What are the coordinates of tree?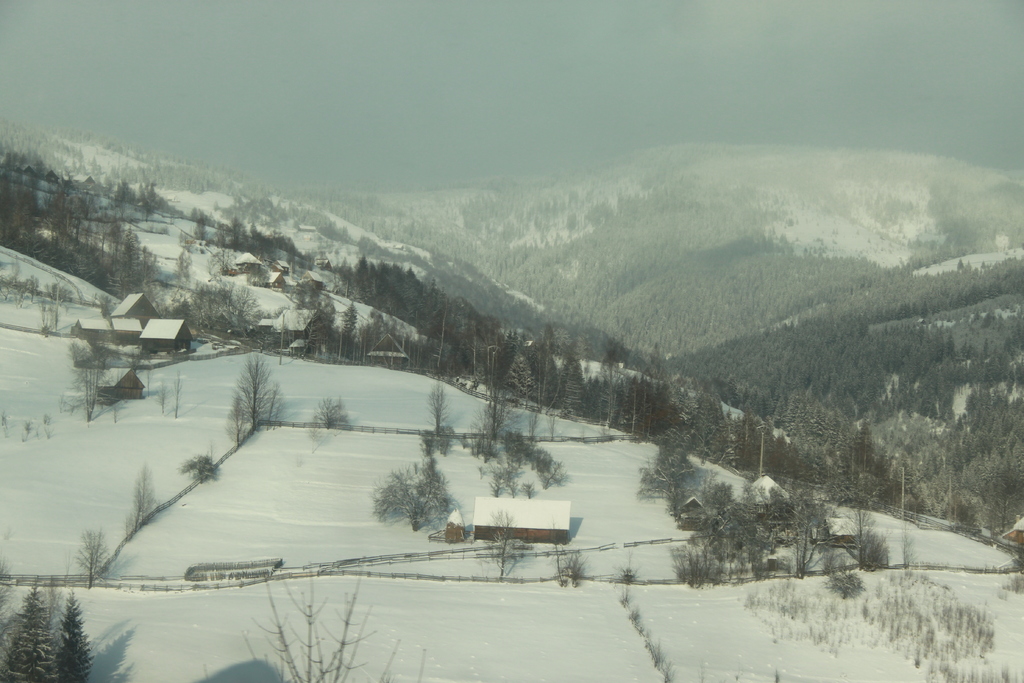
[169, 270, 262, 341].
